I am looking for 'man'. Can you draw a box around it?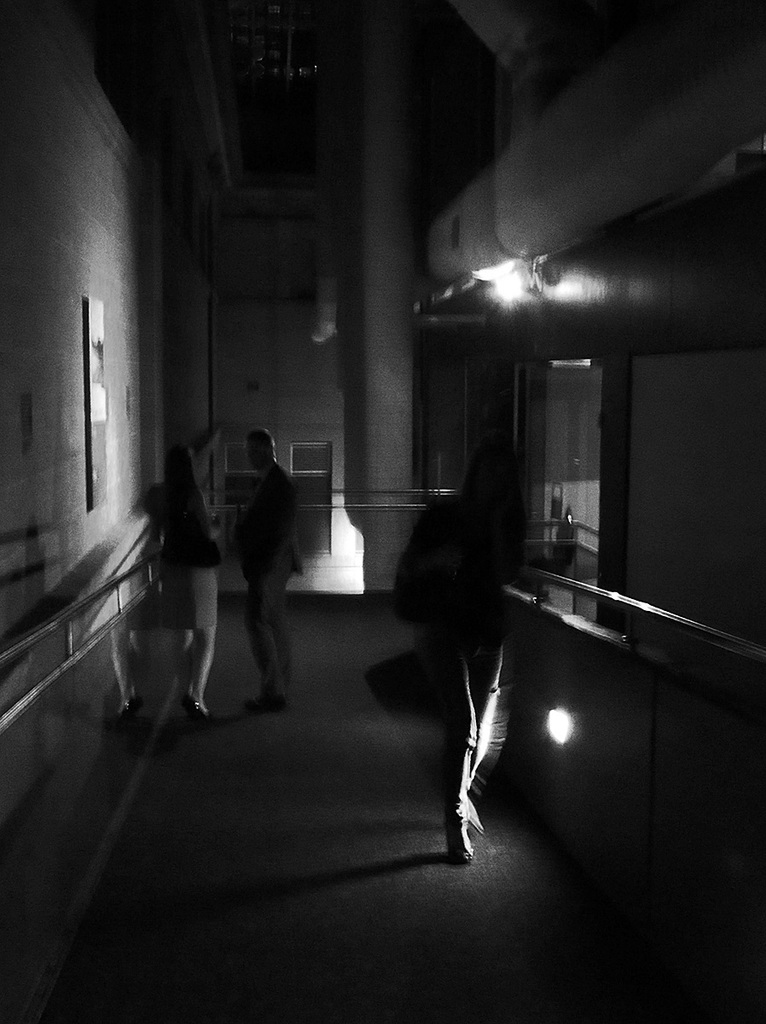
Sure, the bounding box is bbox=[218, 410, 316, 721].
